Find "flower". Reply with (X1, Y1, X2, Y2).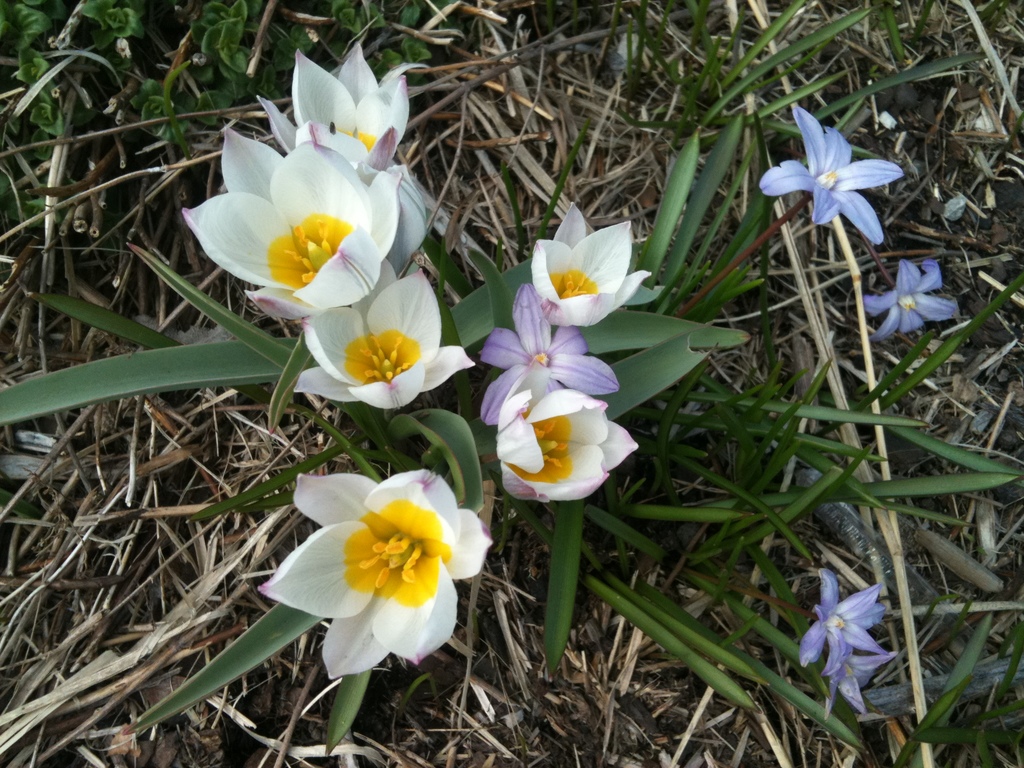
(488, 373, 639, 499).
